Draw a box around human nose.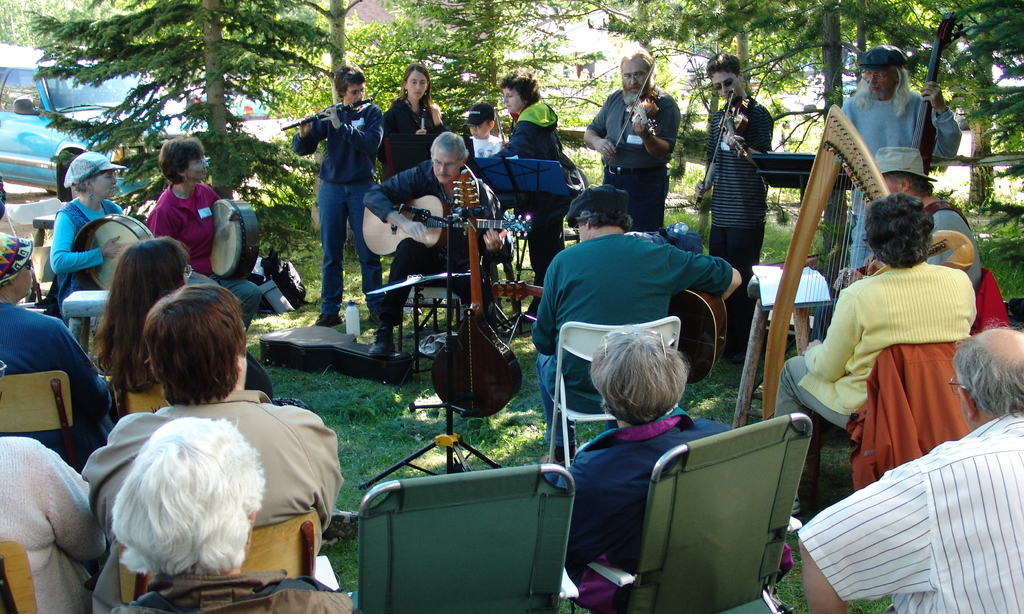
[471, 128, 476, 134].
